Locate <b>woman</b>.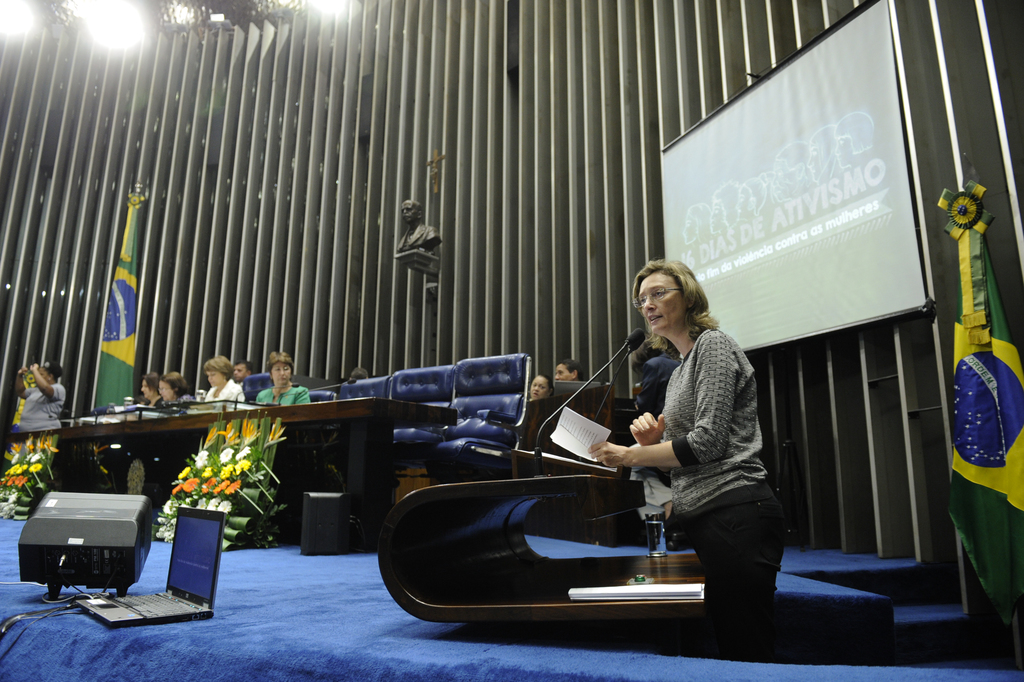
Bounding box: <region>524, 376, 560, 410</region>.
